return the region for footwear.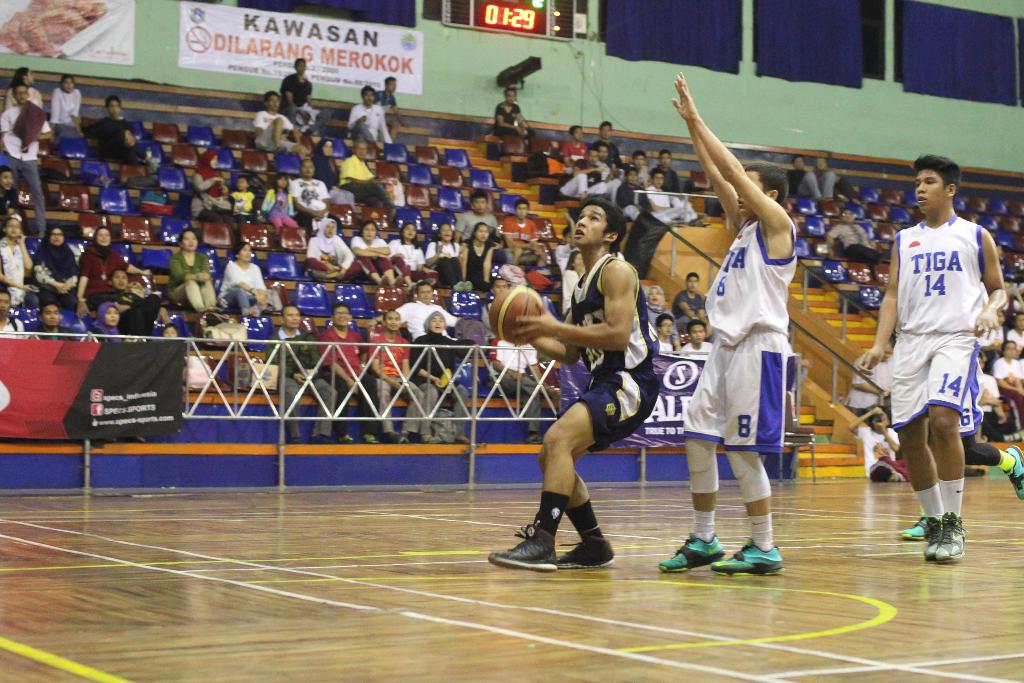
{"left": 710, "top": 536, "right": 785, "bottom": 572}.
